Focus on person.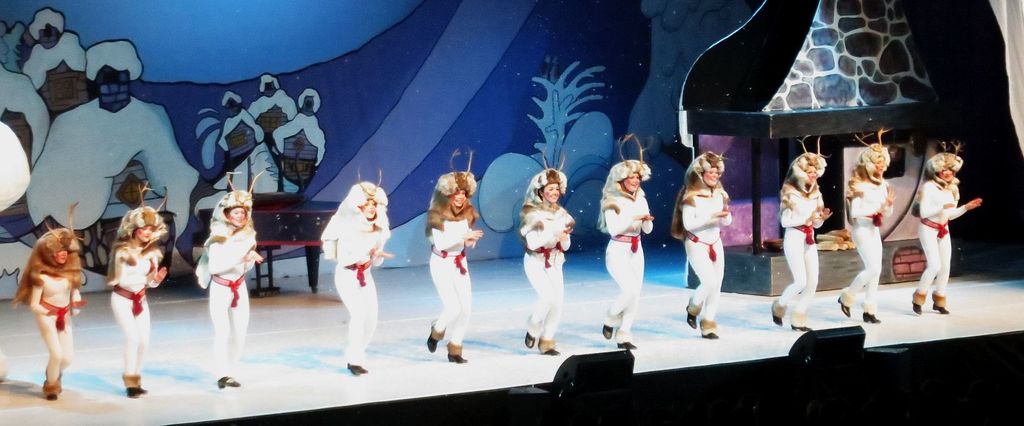
Focused at <bbox>911, 141, 983, 316</bbox>.
